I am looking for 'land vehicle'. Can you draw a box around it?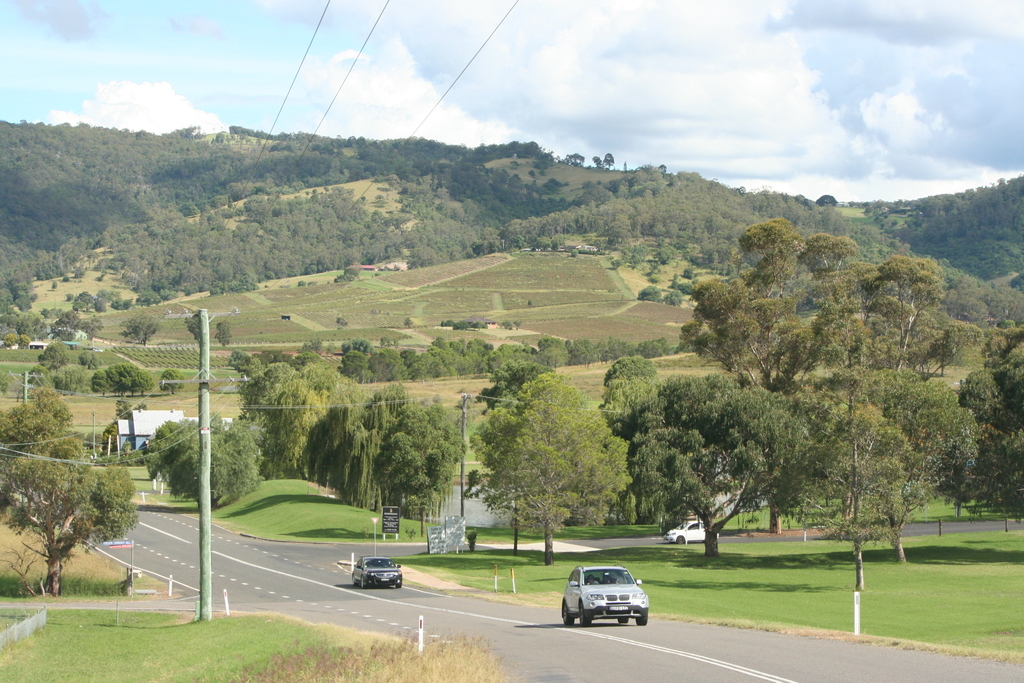
Sure, the bounding box is BBox(662, 519, 720, 545).
